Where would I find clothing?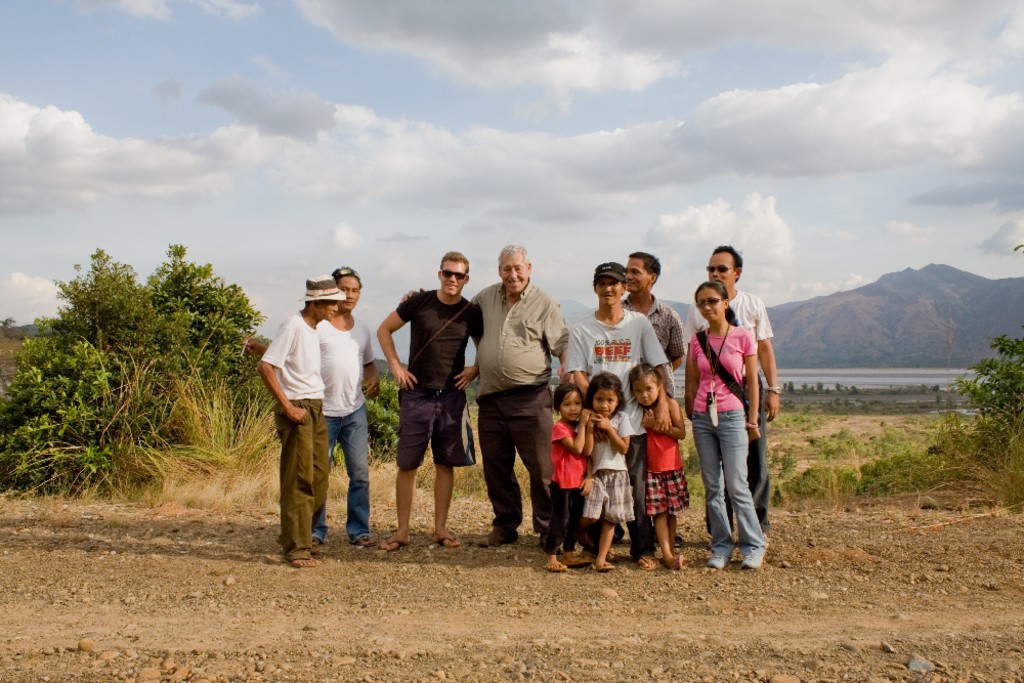
At locate(543, 418, 588, 556).
